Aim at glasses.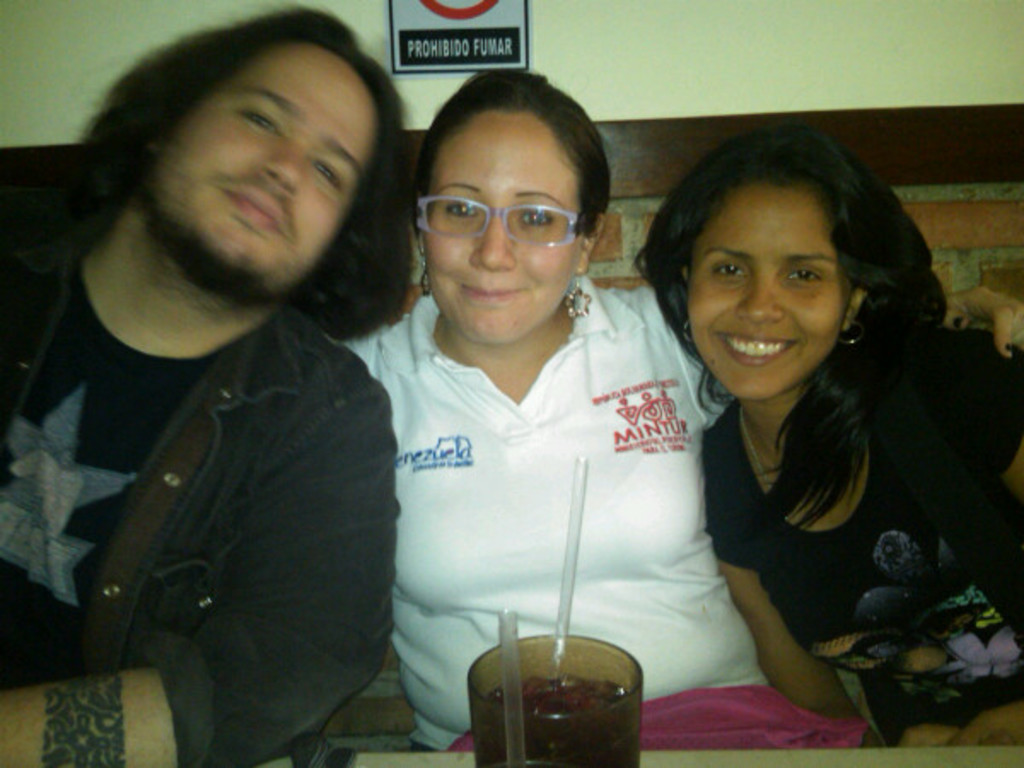
Aimed at box=[408, 189, 592, 256].
